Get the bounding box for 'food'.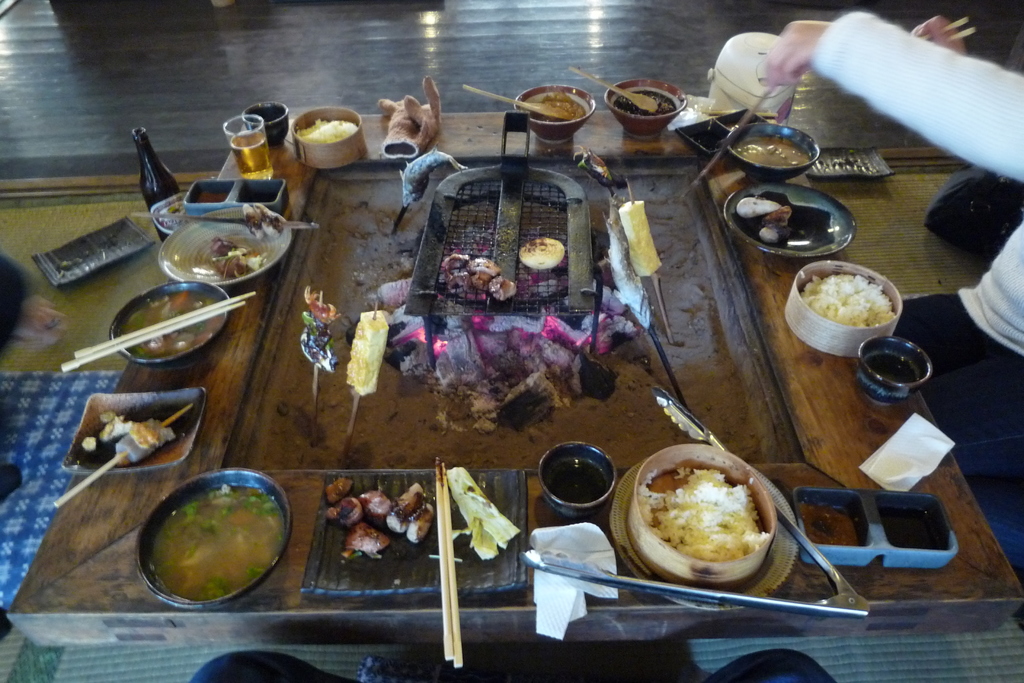
BBox(518, 237, 564, 267).
